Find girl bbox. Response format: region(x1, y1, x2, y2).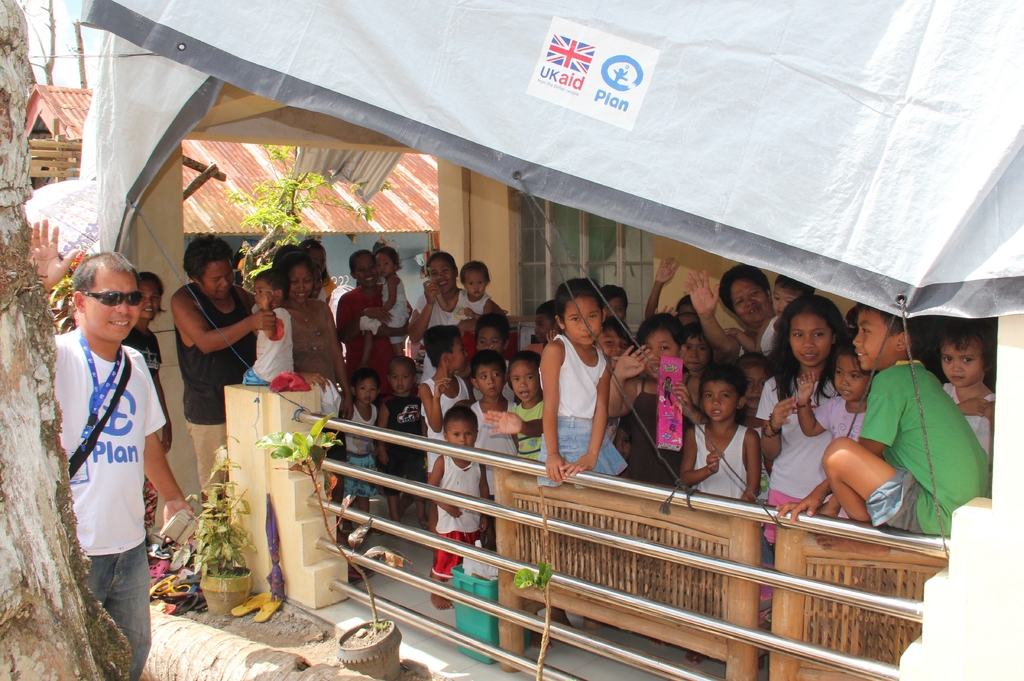
region(934, 316, 1005, 453).
